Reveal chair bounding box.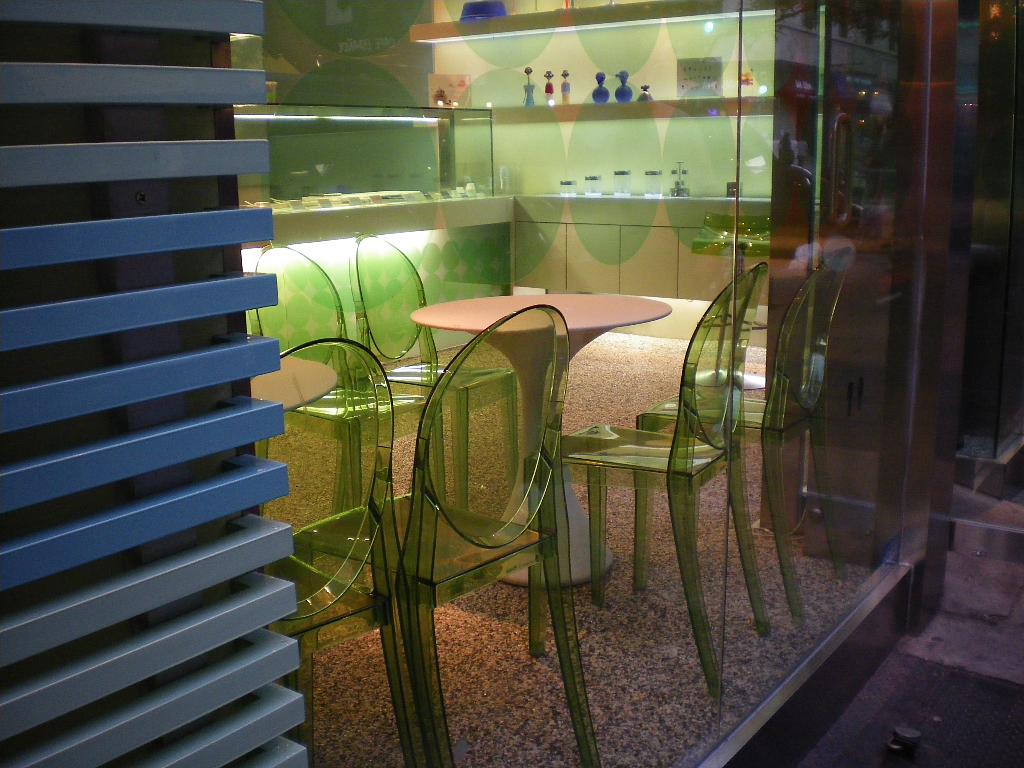
Revealed: bbox=[291, 302, 597, 767].
